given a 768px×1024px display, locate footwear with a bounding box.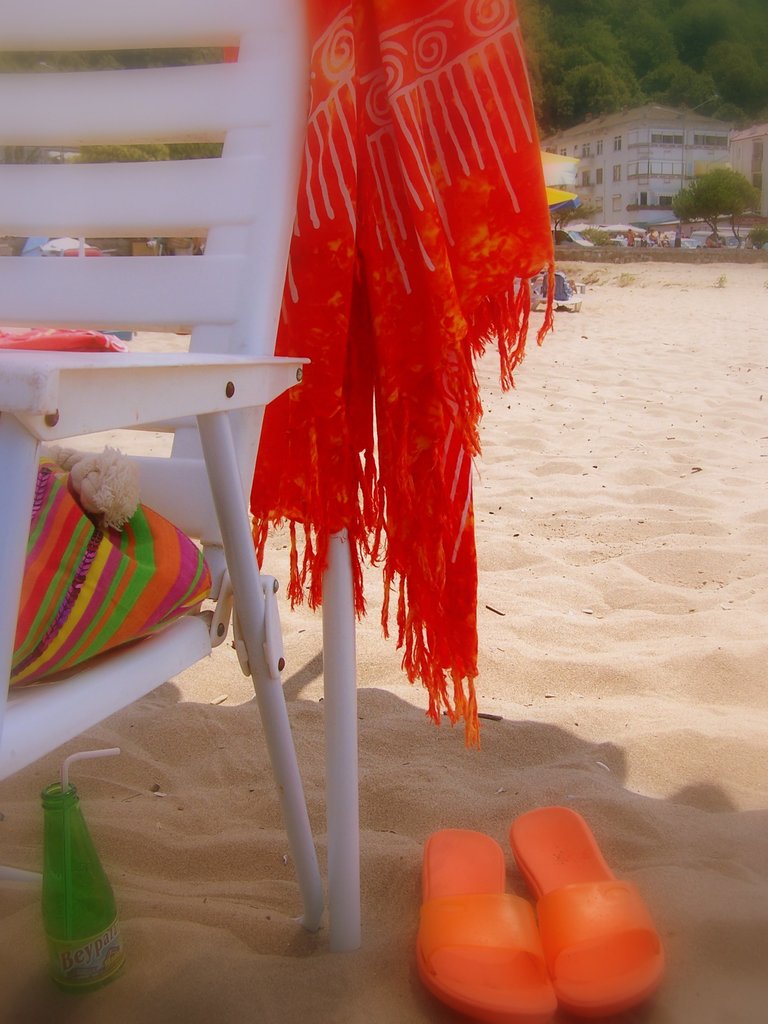
Located: pyautogui.locateOnScreen(511, 797, 668, 1014).
